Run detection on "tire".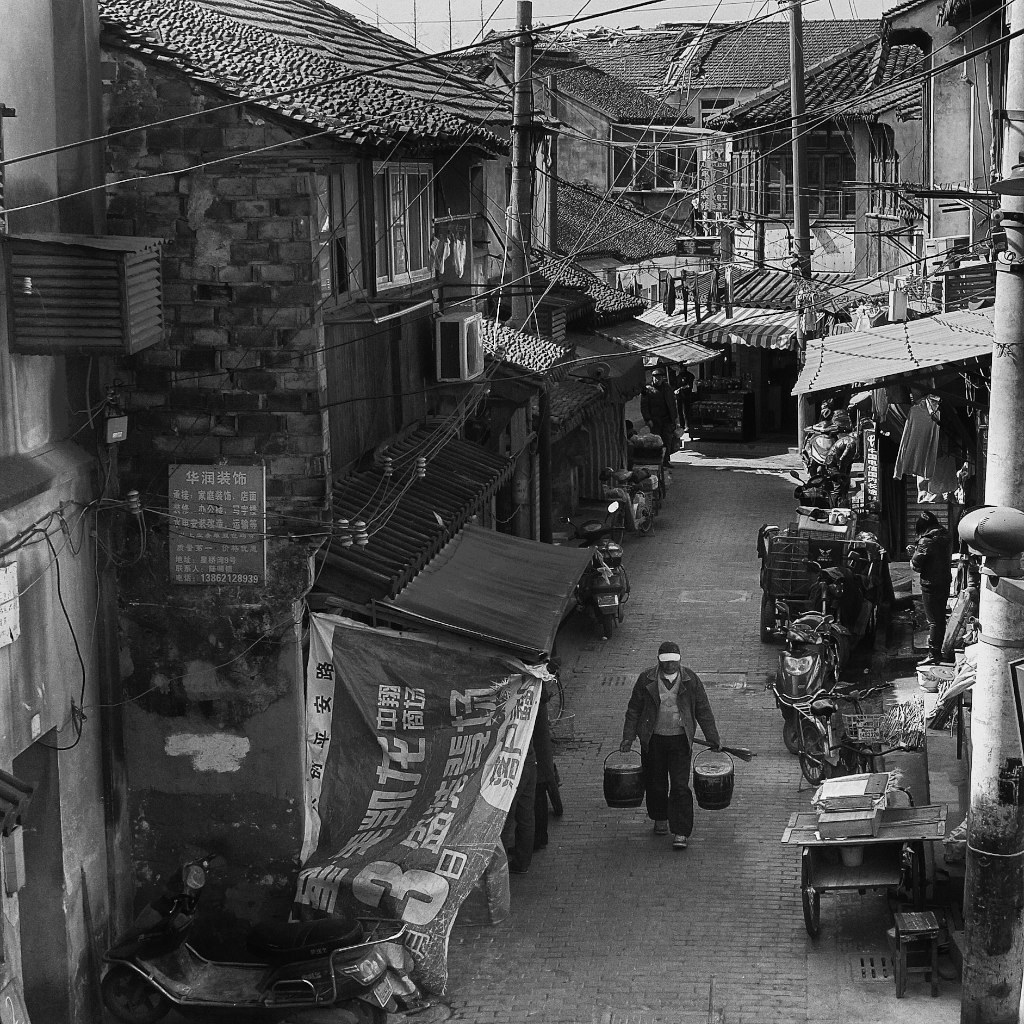
Result: detection(596, 611, 621, 641).
